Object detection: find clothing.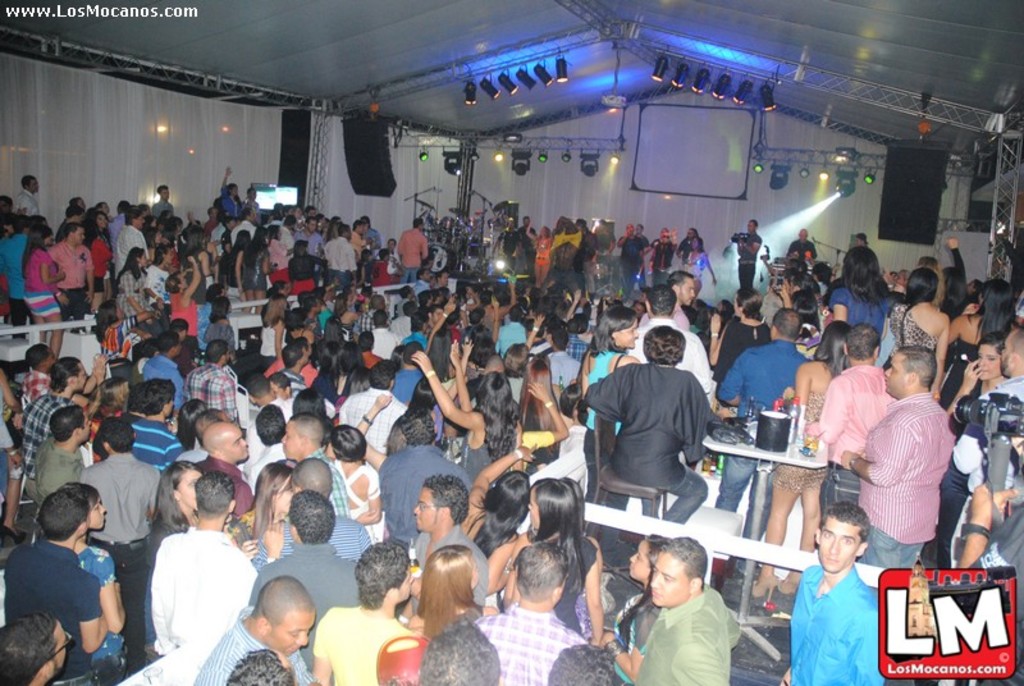
[x1=13, y1=246, x2=69, y2=320].
